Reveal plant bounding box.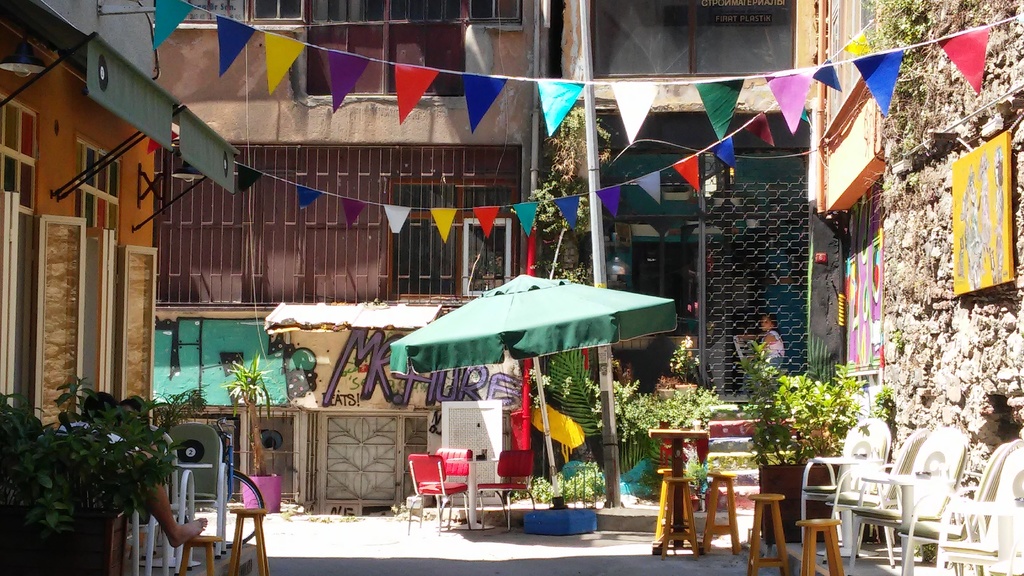
Revealed: 598 378 666 442.
